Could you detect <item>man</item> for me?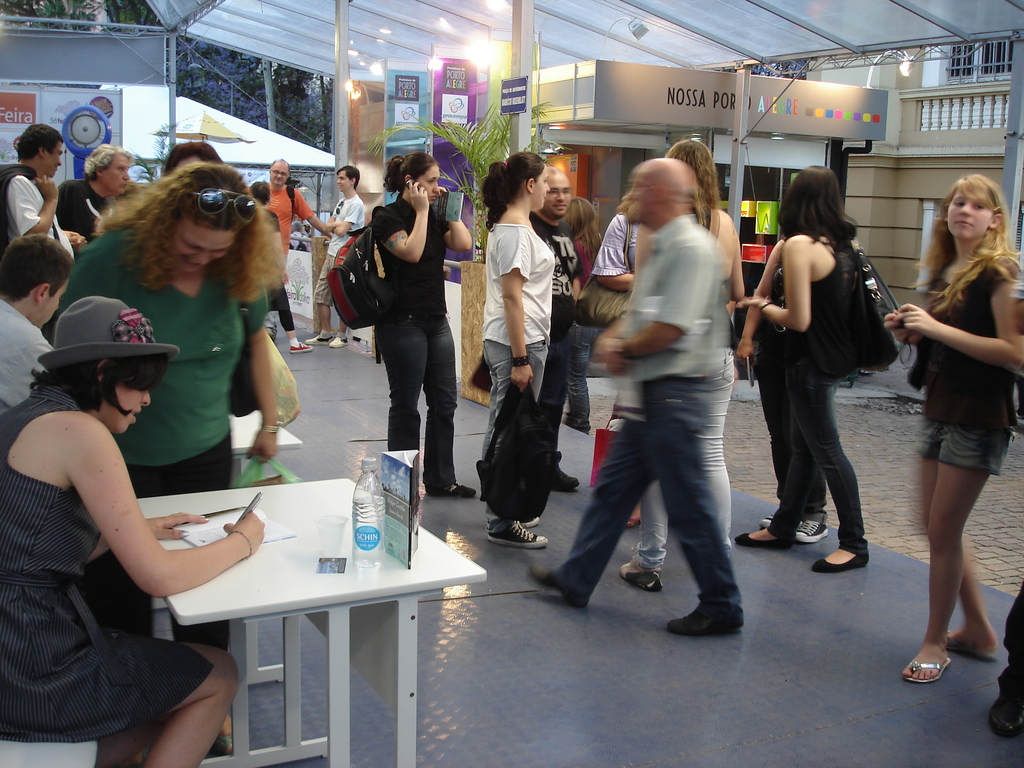
Detection result: (left=260, top=157, right=330, bottom=247).
